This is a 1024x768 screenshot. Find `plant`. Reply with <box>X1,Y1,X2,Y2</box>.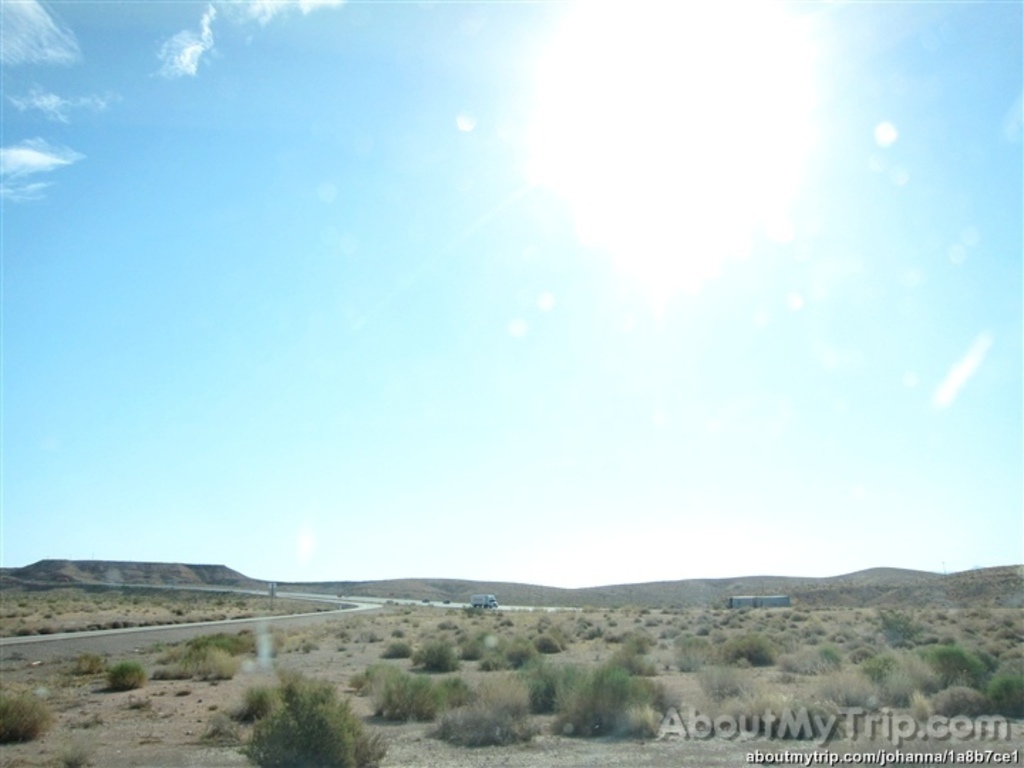
<box>700,657,752,717</box>.
